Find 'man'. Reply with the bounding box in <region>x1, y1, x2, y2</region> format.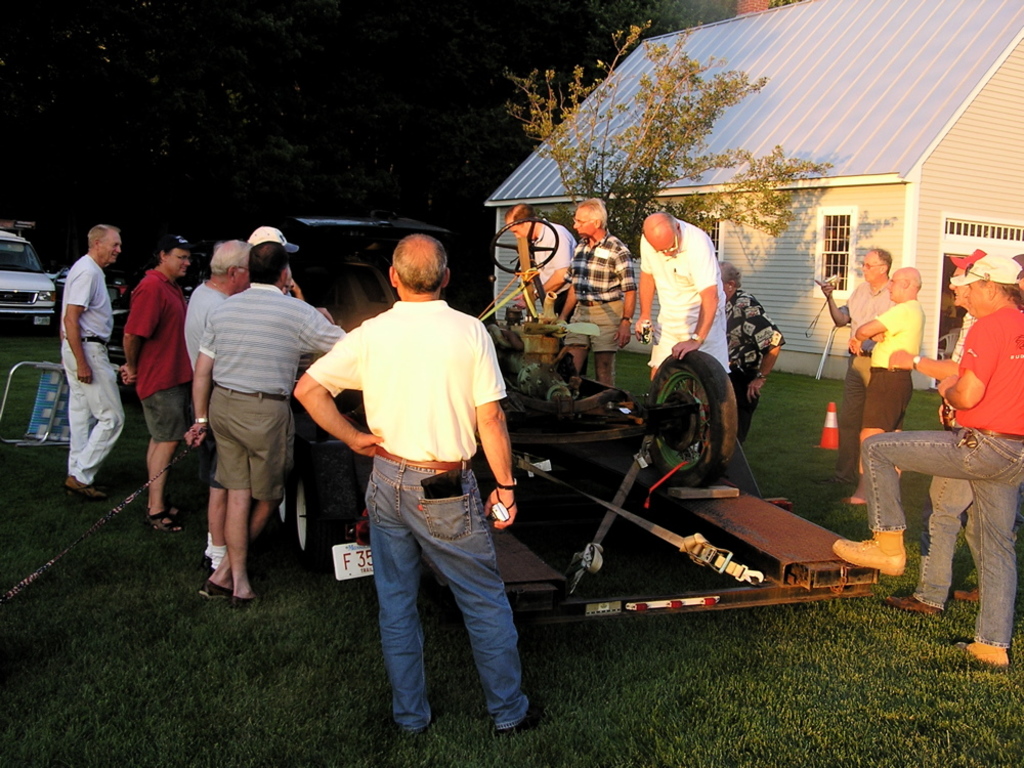
<region>501, 204, 588, 392</region>.
